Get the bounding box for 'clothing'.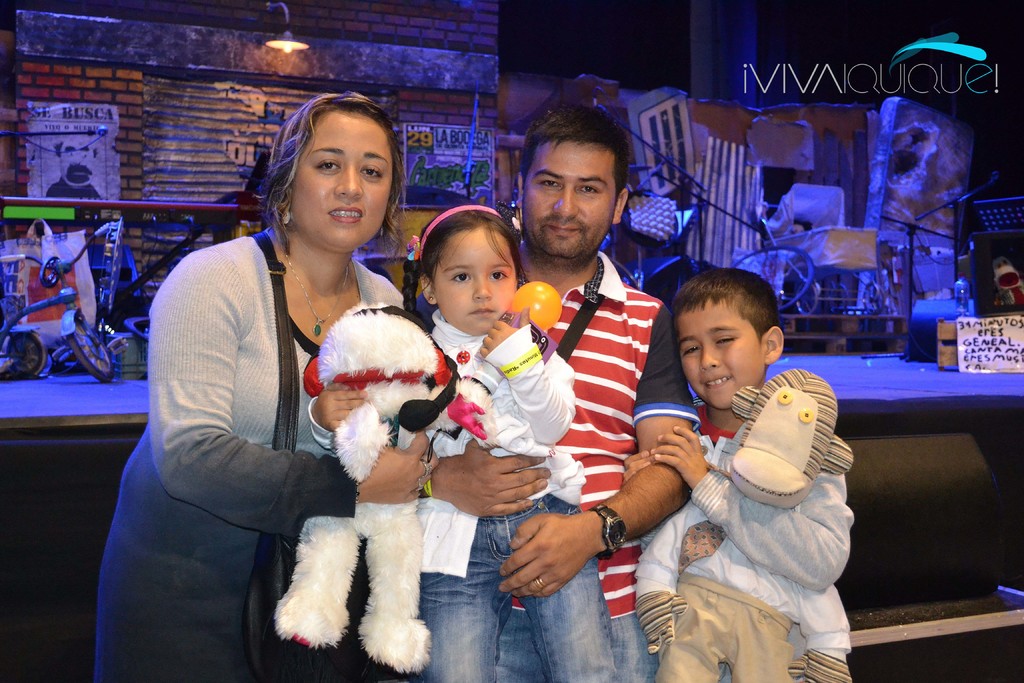
{"x1": 490, "y1": 226, "x2": 697, "y2": 682}.
